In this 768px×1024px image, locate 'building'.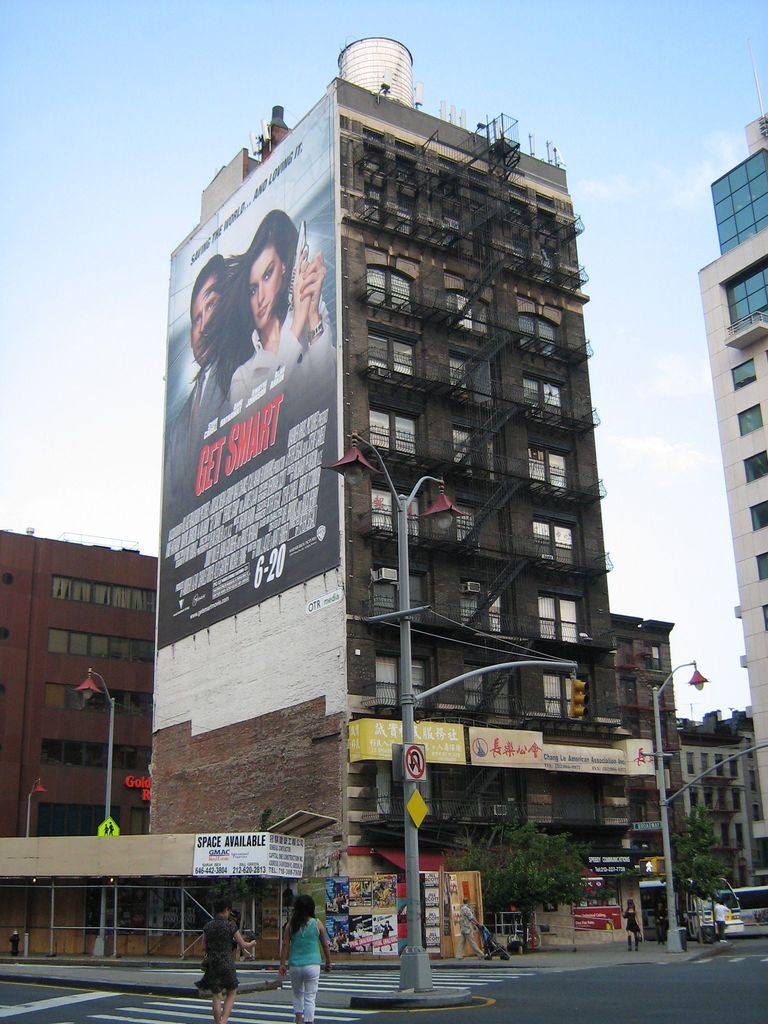
Bounding box: x1=683 y1=729 x2=760 y2=908.
